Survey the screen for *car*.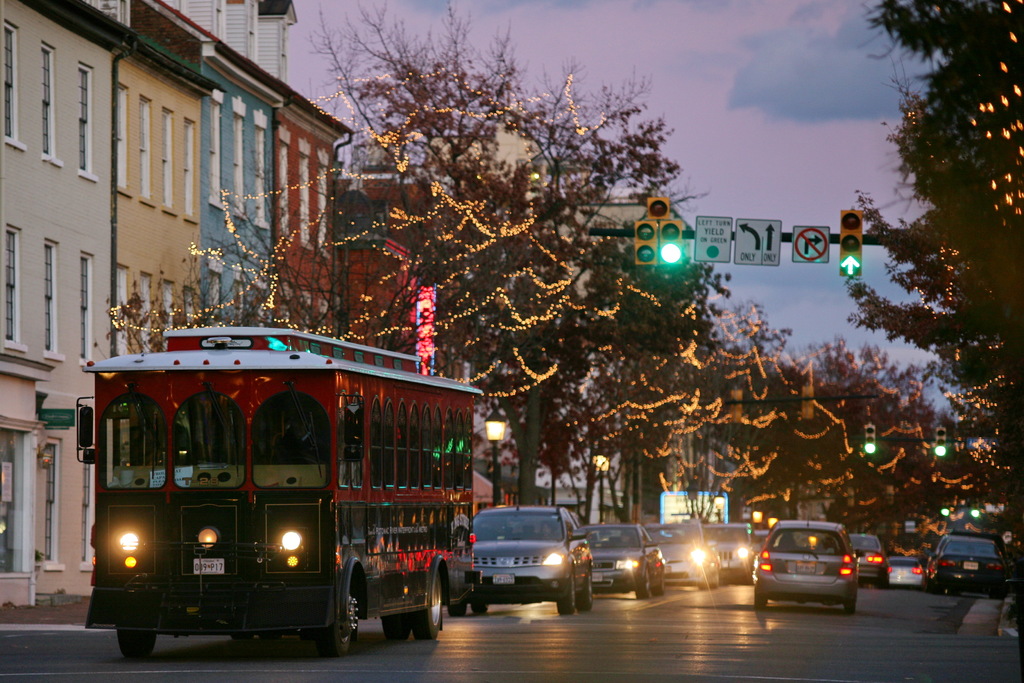
Survey found: <box>753,524,855,608</box>.
